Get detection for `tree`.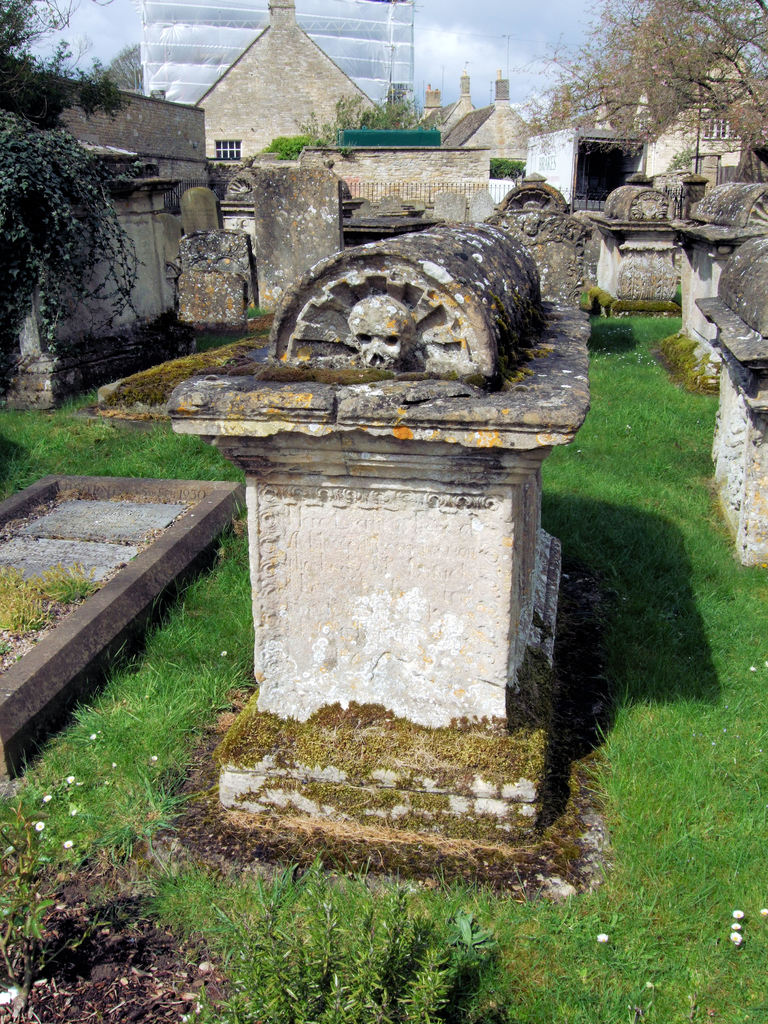
Detection: locate(550, 0, 767, 204).
